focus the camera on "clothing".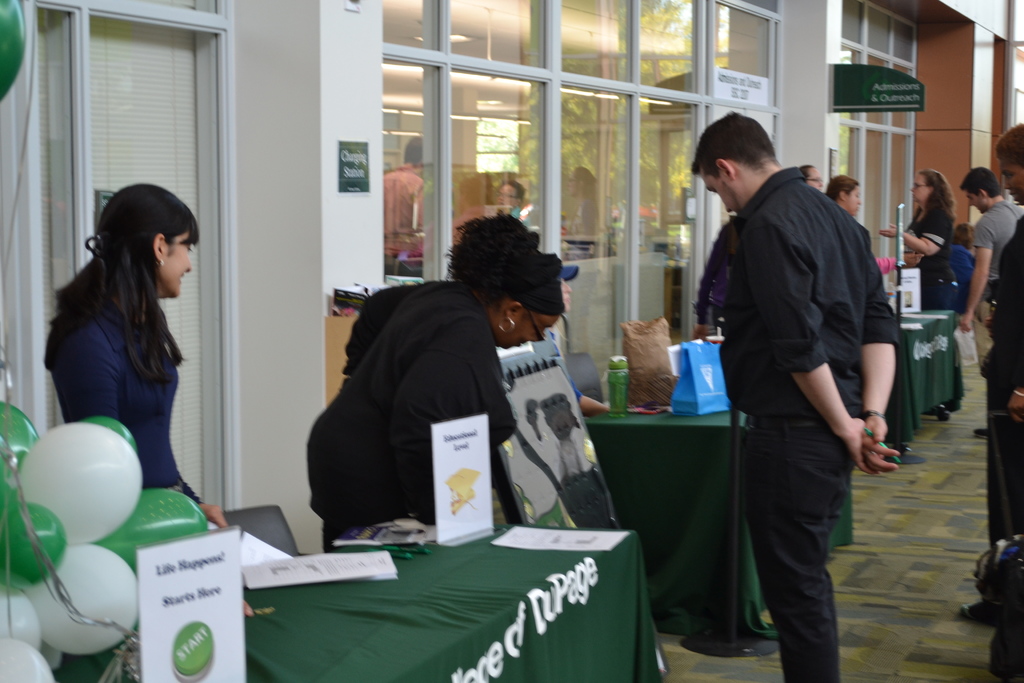
Focus region: bbox=[299, 266, 570, 565].
